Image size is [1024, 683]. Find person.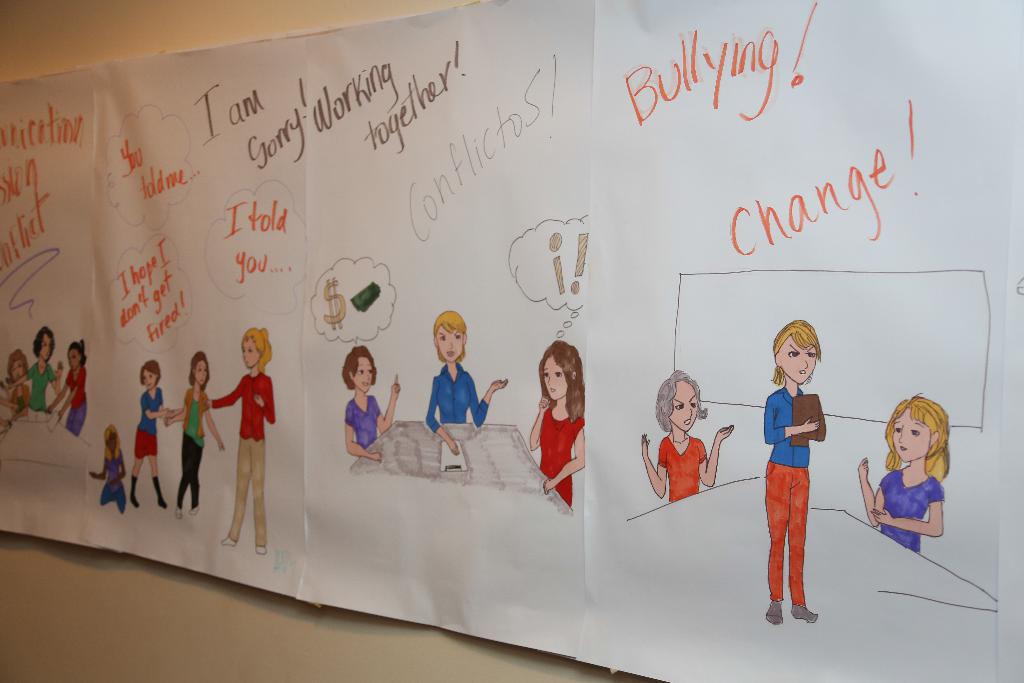
[29, 325, 65, 411].
